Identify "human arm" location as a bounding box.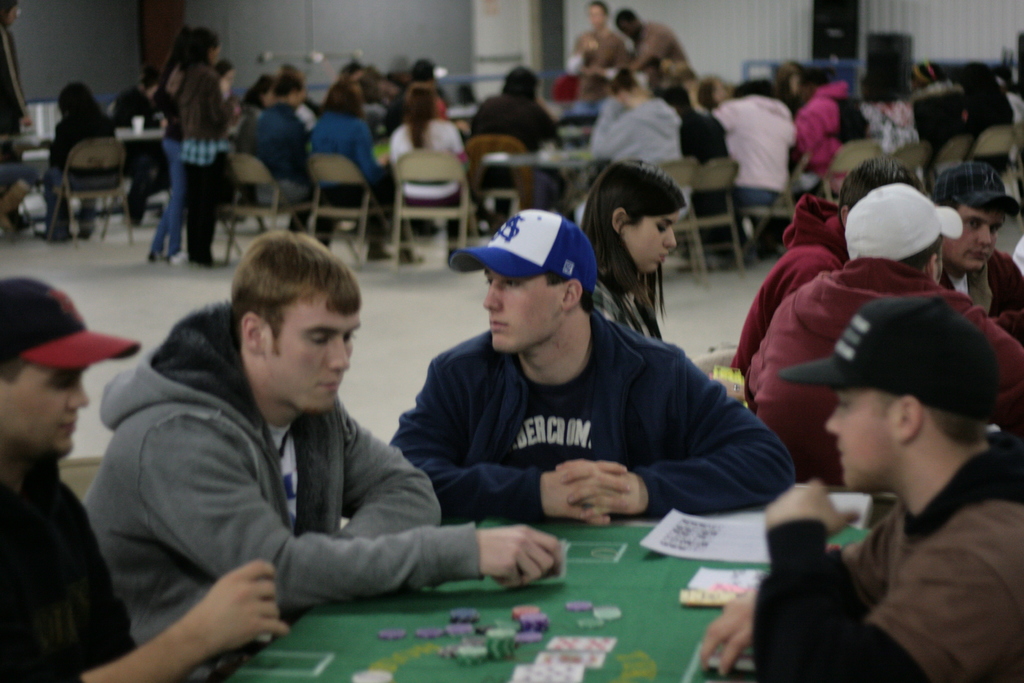
[x1=325, y1=409, x2=445, y2=541].
